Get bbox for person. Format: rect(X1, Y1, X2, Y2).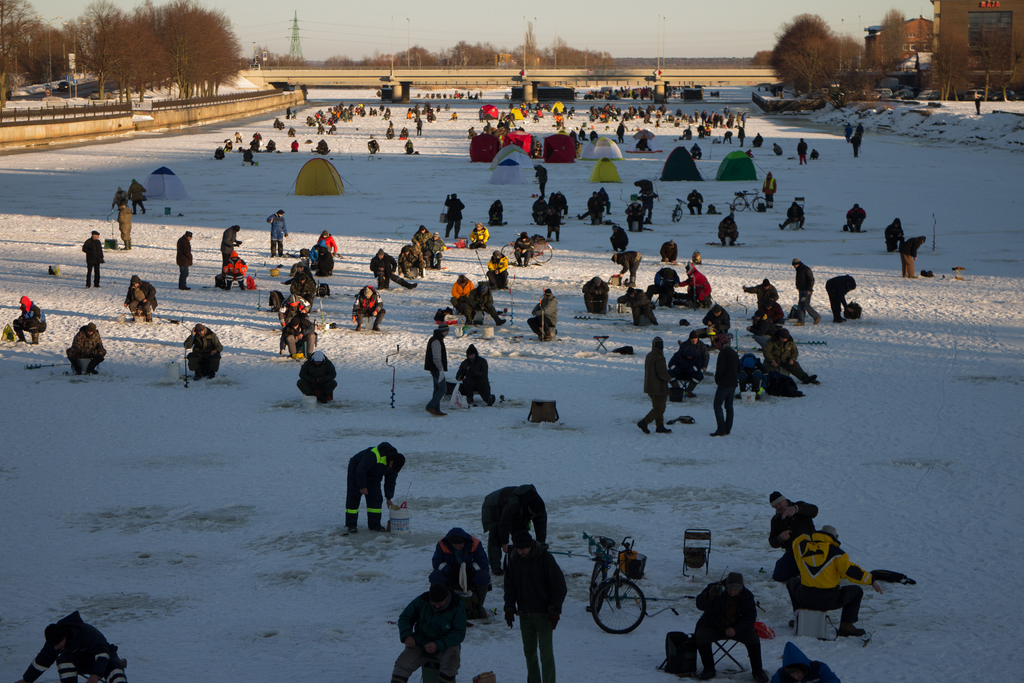
rect(317, 122, 324, 135).
